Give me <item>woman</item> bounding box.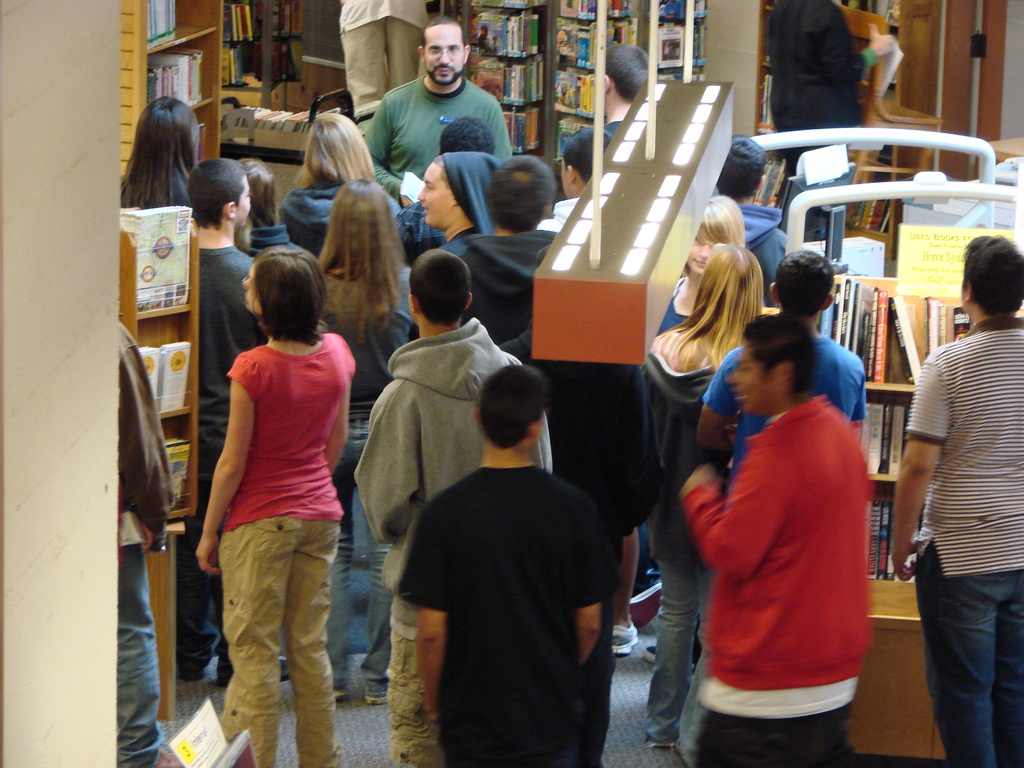
115 94 200 213.
